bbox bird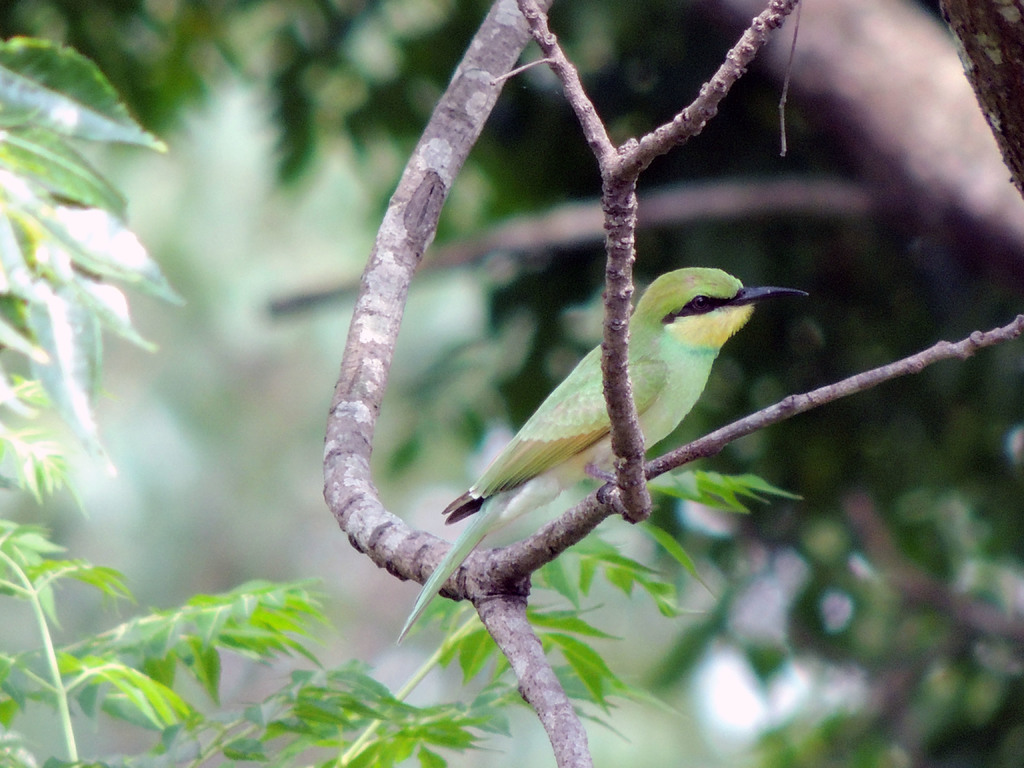
x1=397 y1=262 x2=816 y2=648
